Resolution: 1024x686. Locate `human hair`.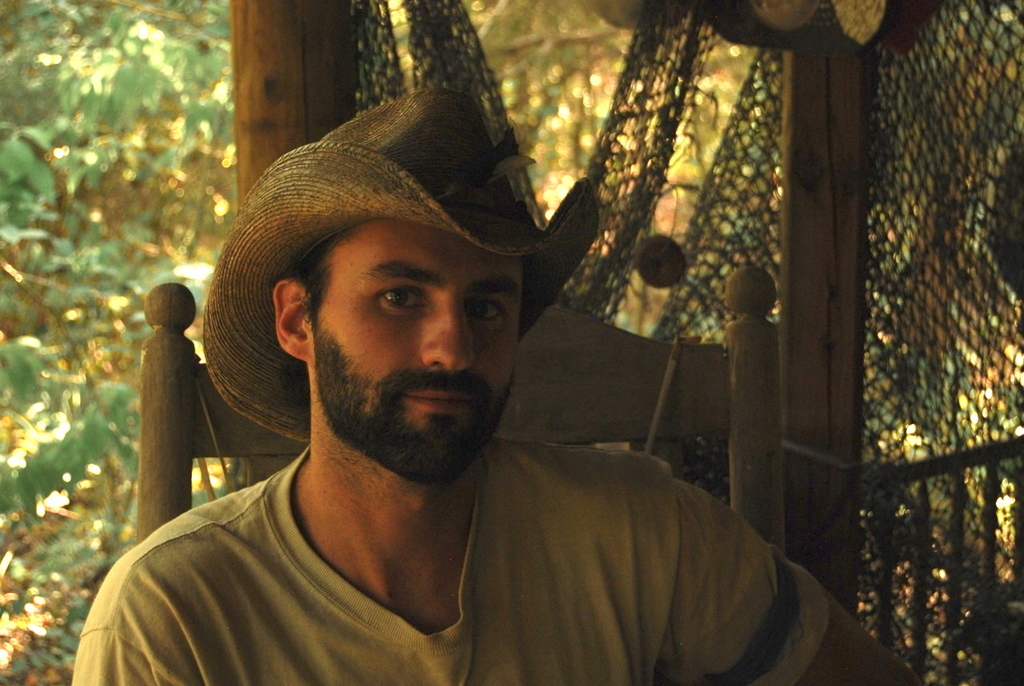
bbox=[237, 207, 524, 403].
